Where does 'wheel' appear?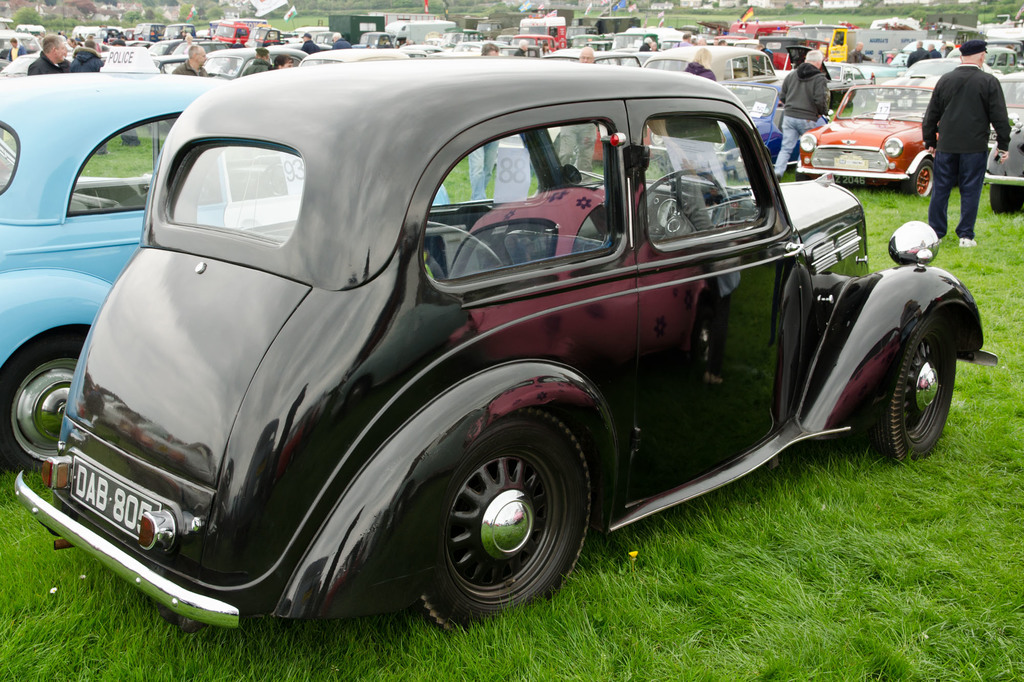
Appears at pyautogui.locateOnScreen(908, 150, 938, 206).
